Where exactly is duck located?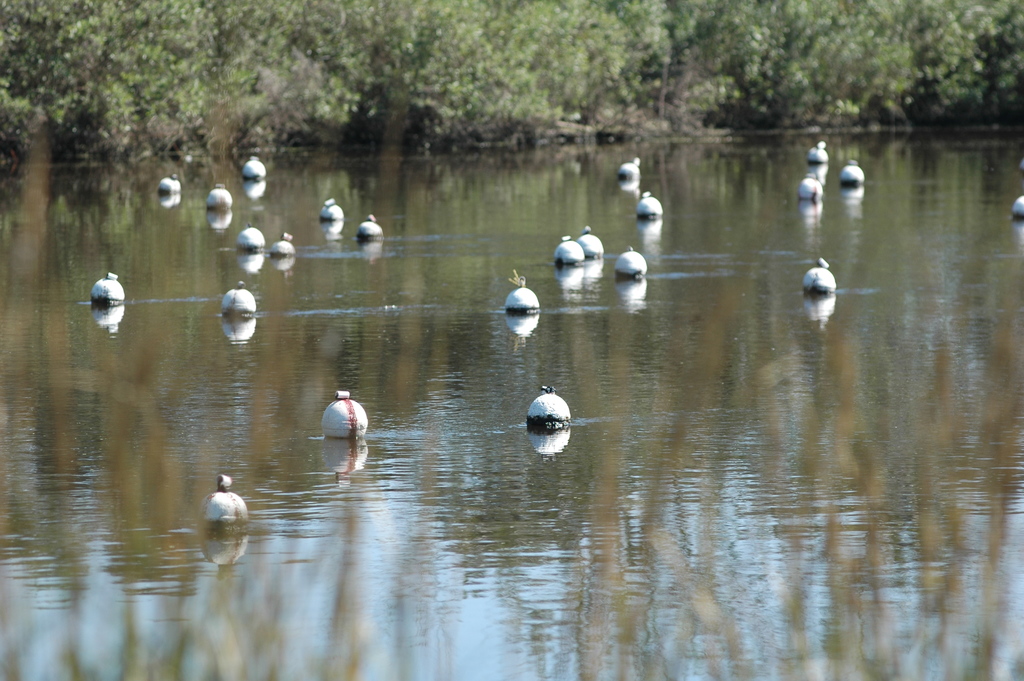
Its bounding box is locate(837, 158, 867, 187).
